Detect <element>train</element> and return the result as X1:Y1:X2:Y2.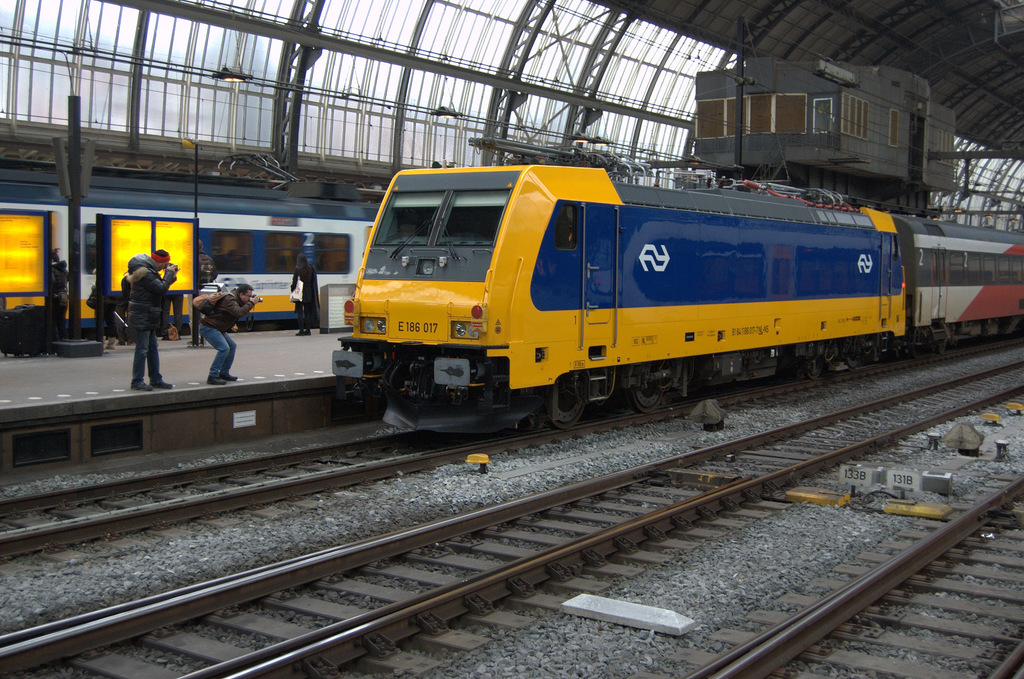
331:137:1023:426.
